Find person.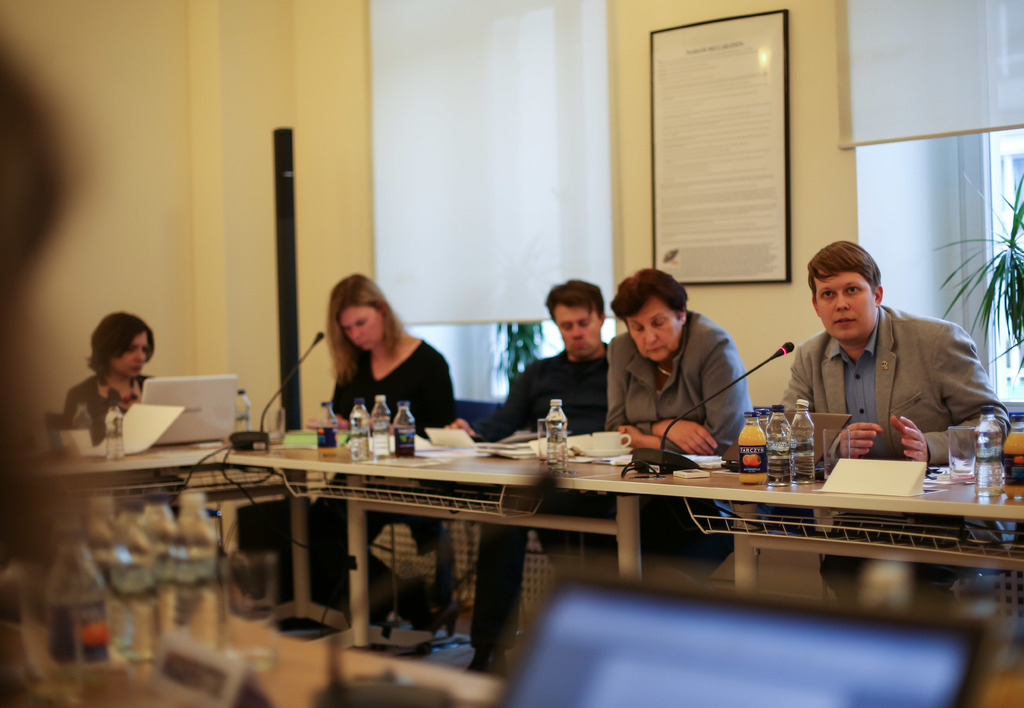
<region>0, 28, 68, 707</region>.
